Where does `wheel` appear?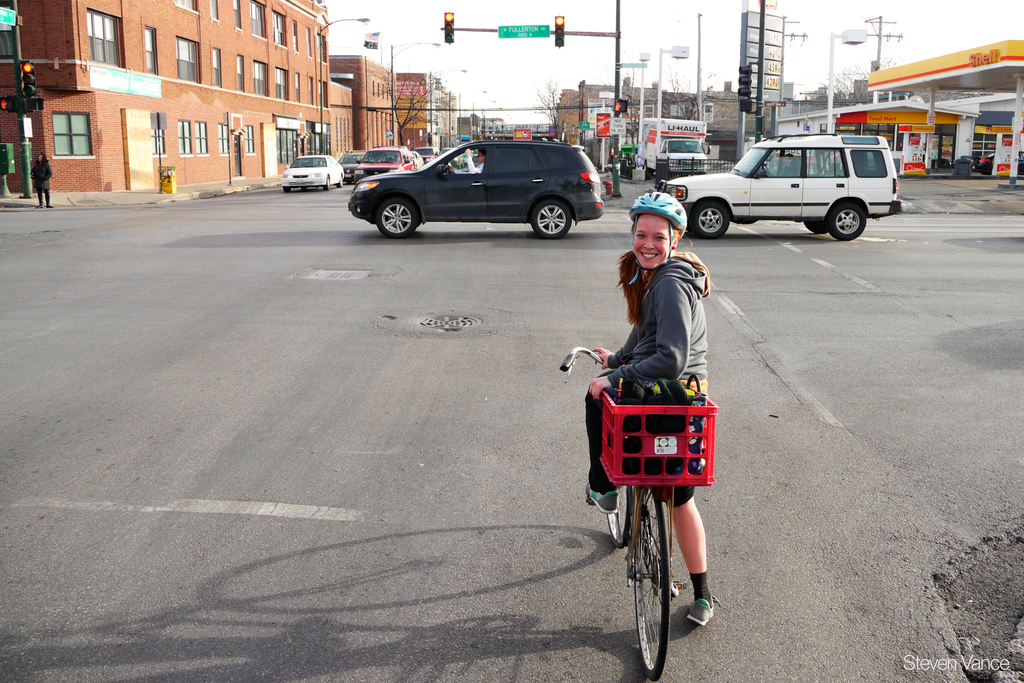
Appears at 324,177,328,188.
